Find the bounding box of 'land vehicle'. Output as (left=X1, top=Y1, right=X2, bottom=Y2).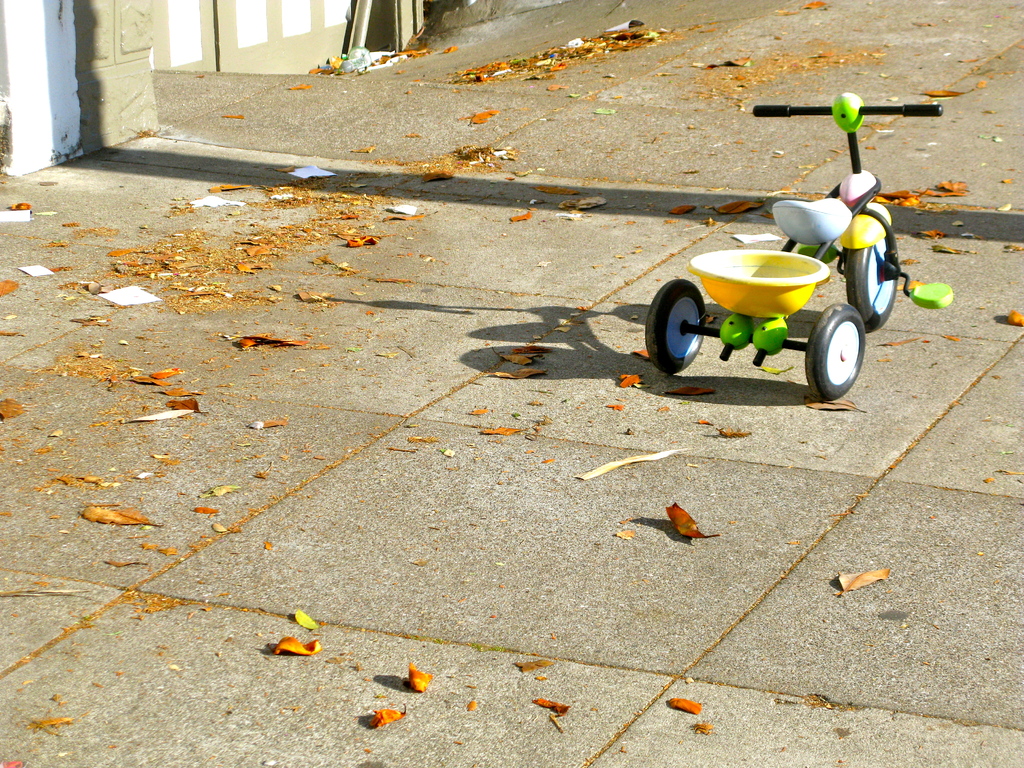
(left=643, top=97, right=912, bottom=415).
